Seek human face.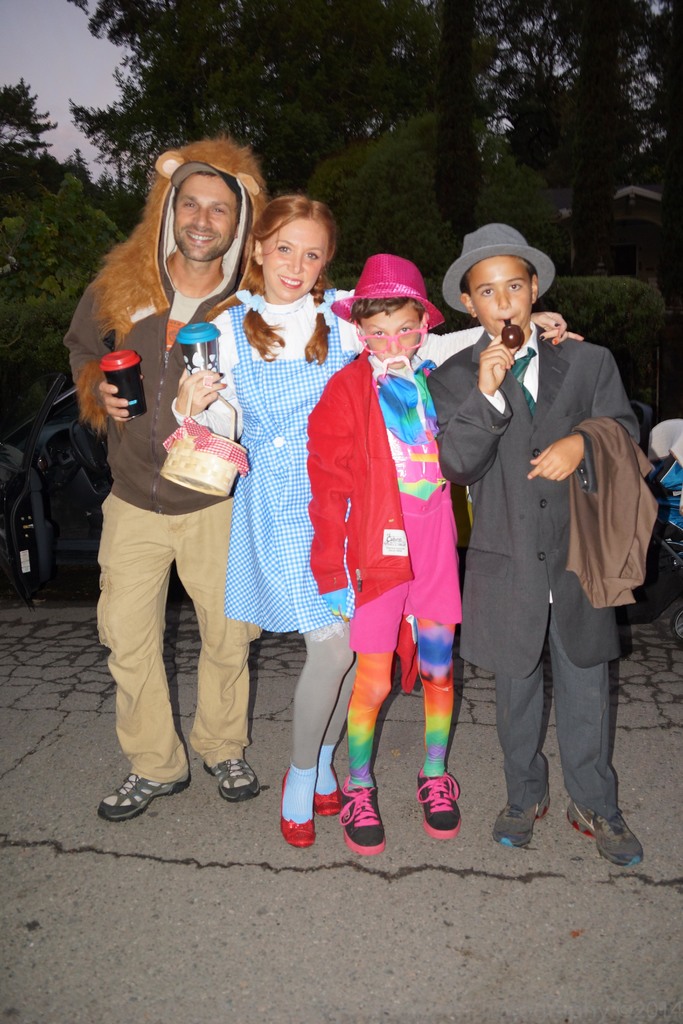
BBox(172, 175, 238, 262).
